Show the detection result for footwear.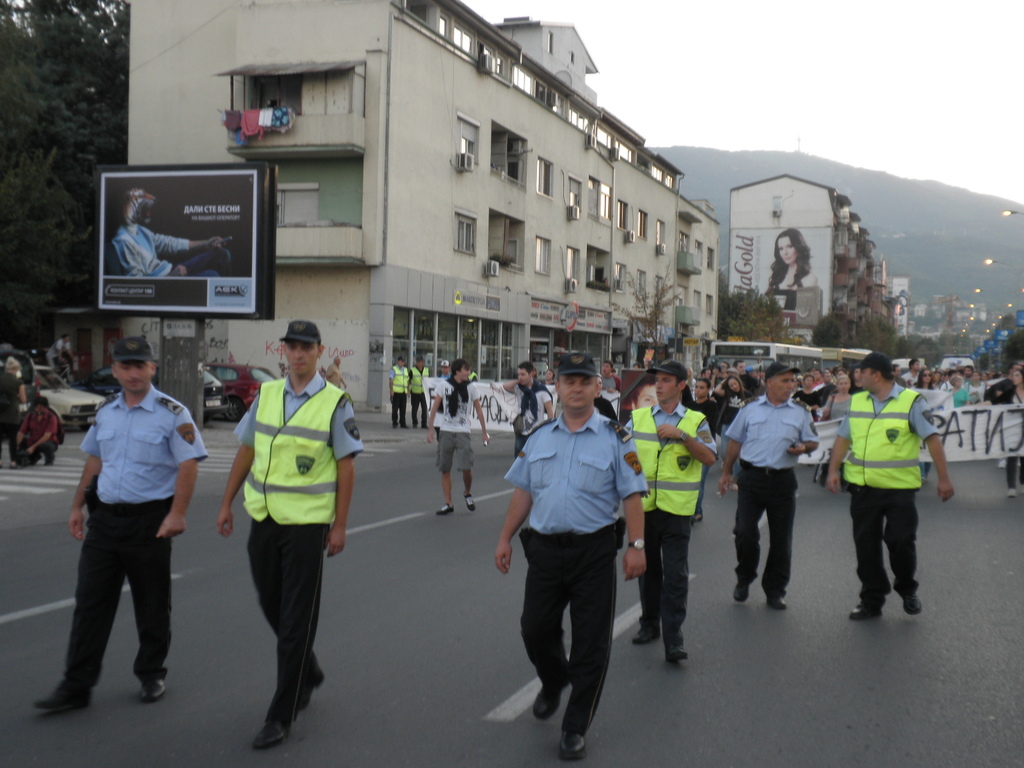
<box>35,679,95,713</box>.
